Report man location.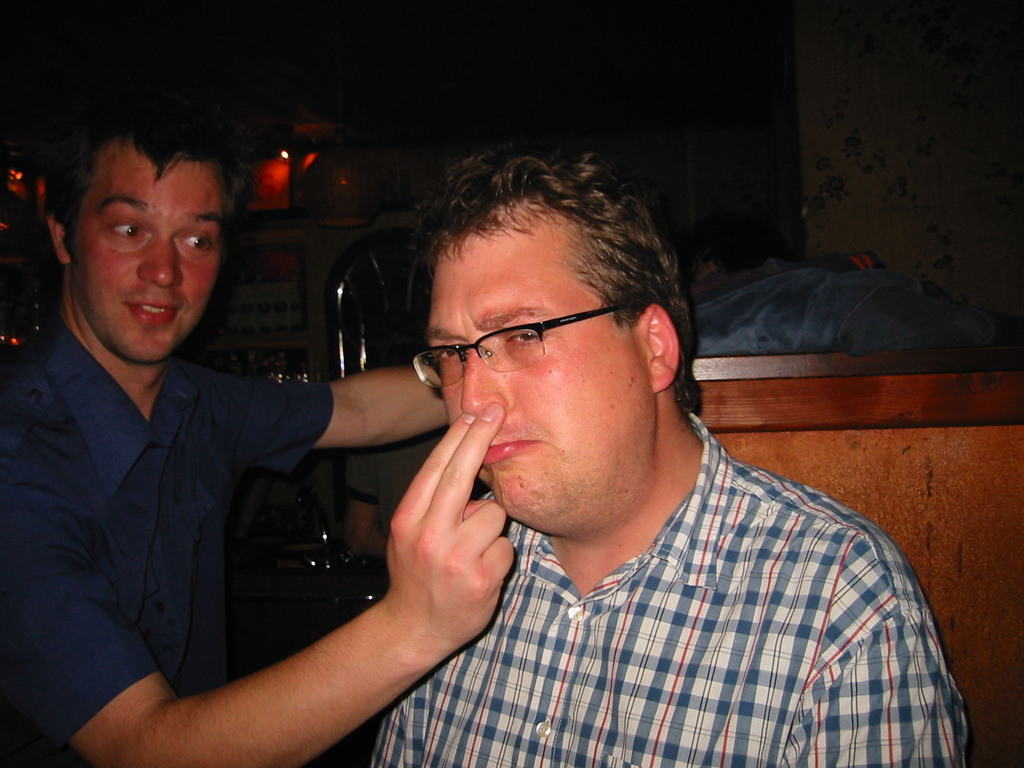
Report: bbox(1, 98, 505, 767).
